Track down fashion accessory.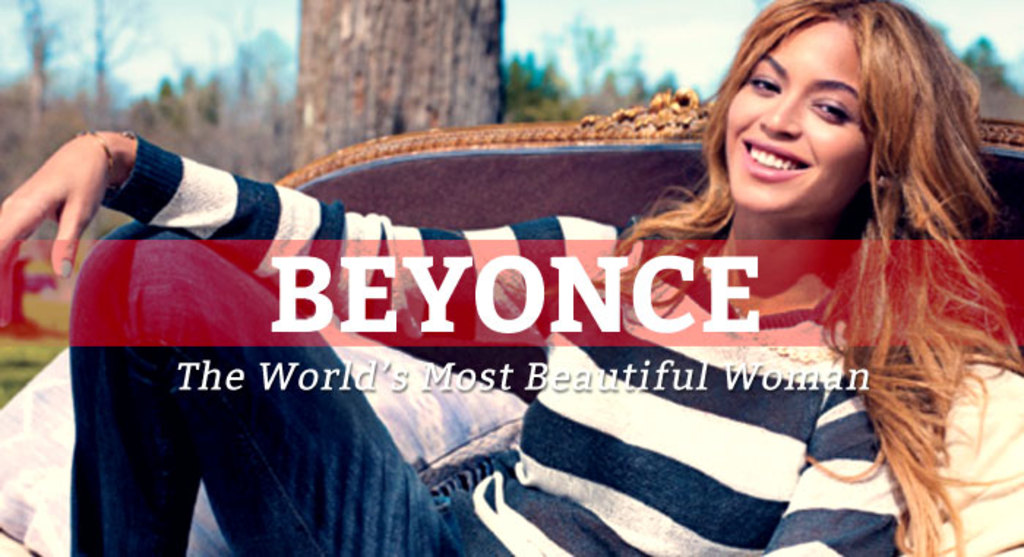
Tracked to 75:130:117:183.
